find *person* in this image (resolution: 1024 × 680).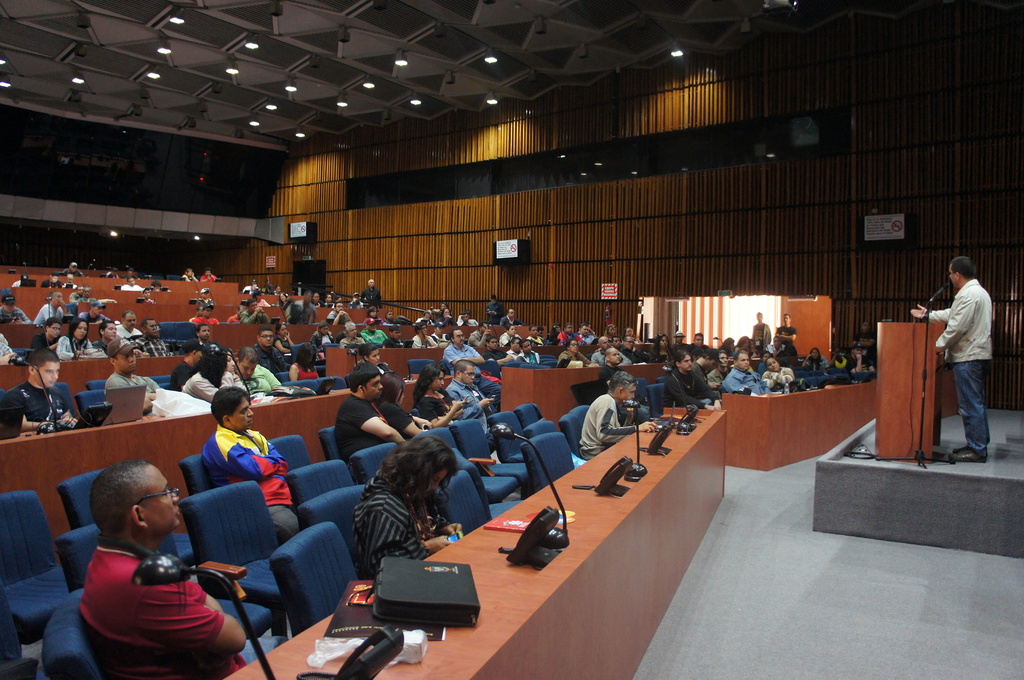
box=[448, 360, 495, 436].
